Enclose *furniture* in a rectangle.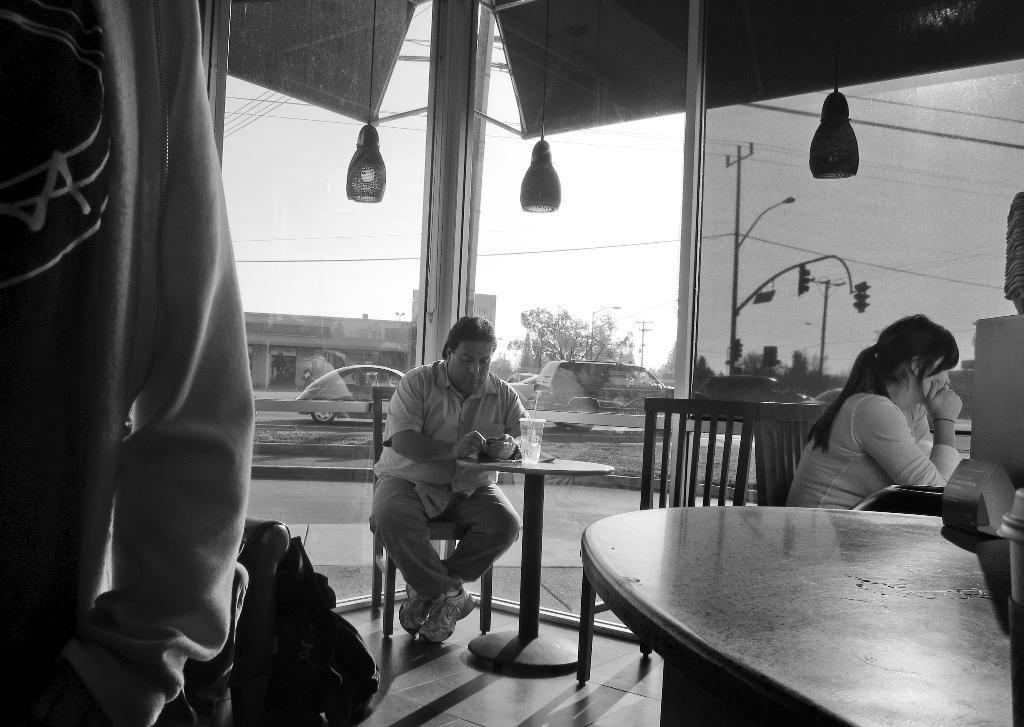
<region>575, 396, 760, 683</region>.
